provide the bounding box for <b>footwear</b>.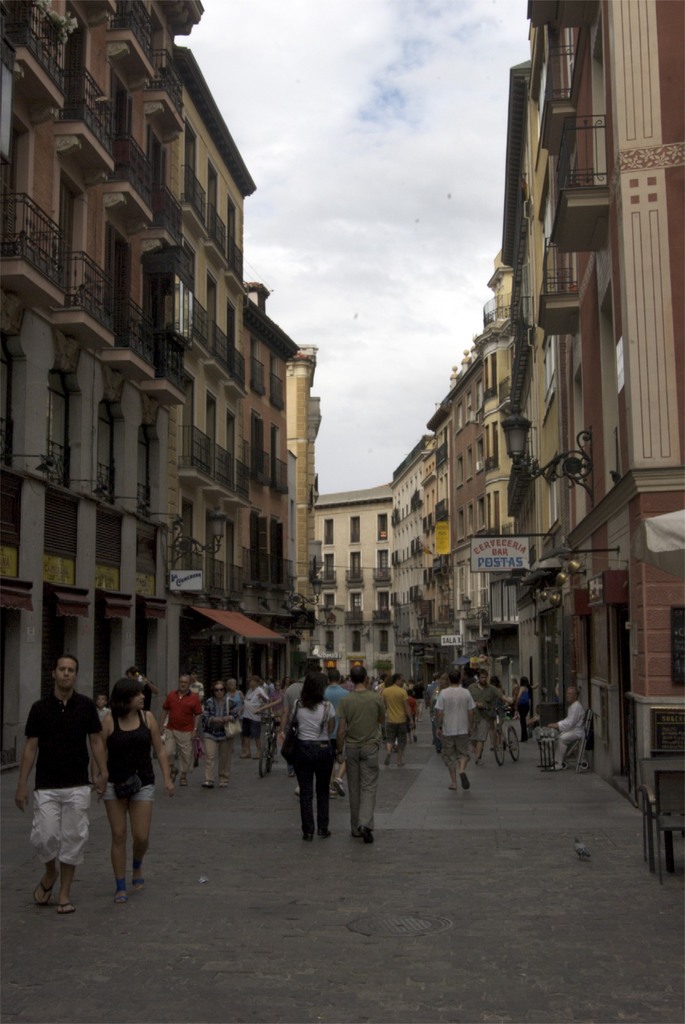
461, 772, 470, 790.
